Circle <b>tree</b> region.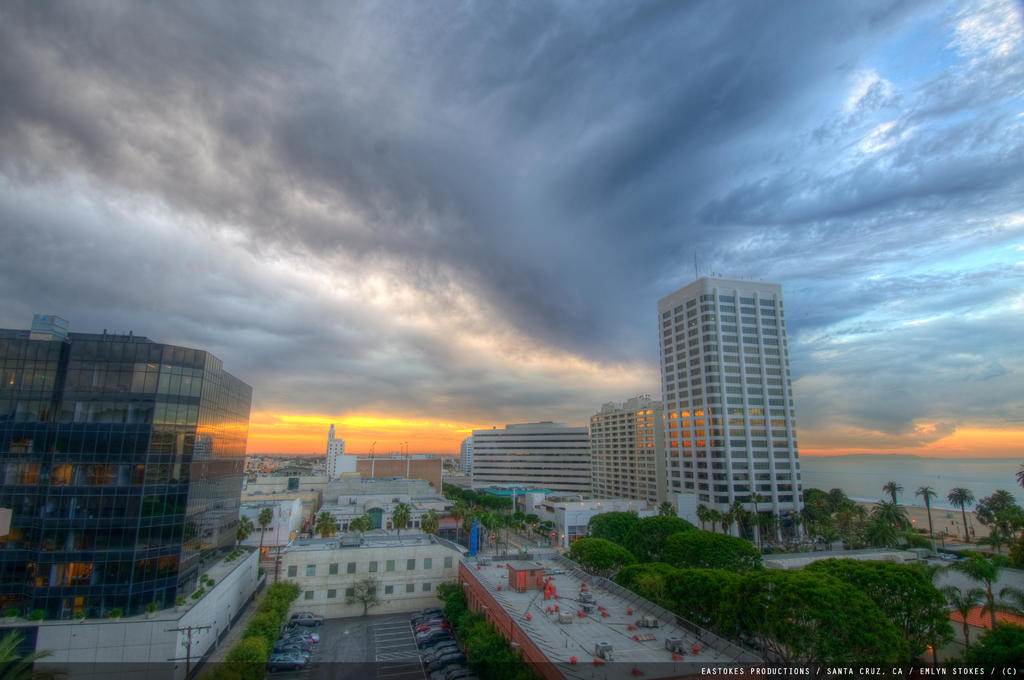
Region: 348 516 374 534.
